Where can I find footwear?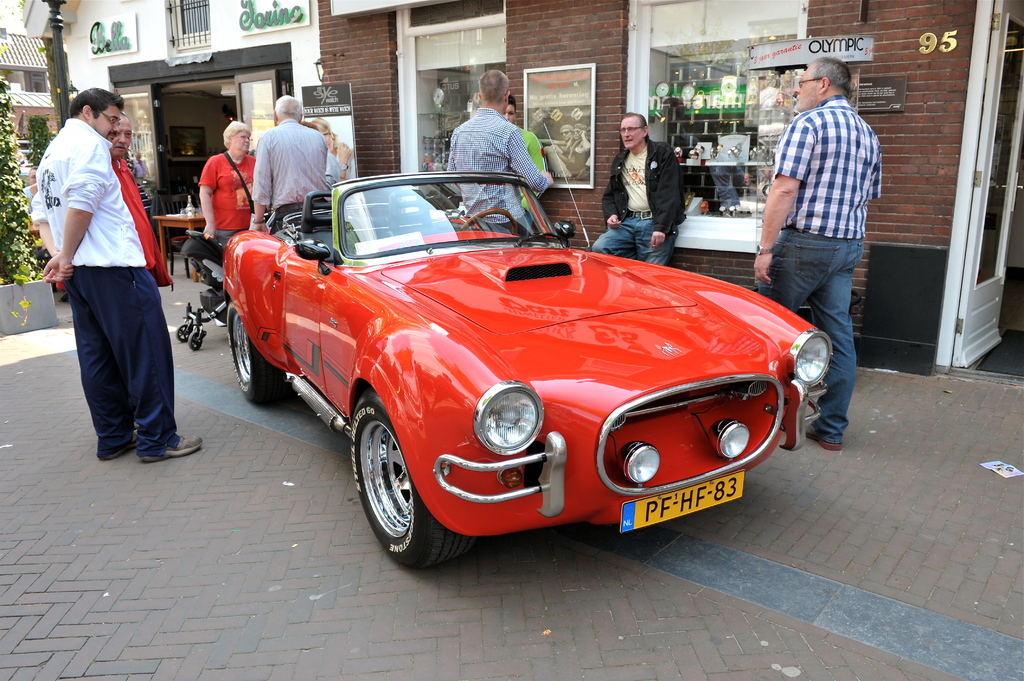
You can find it at [left=97, top=433, right=145, bottom=457].
